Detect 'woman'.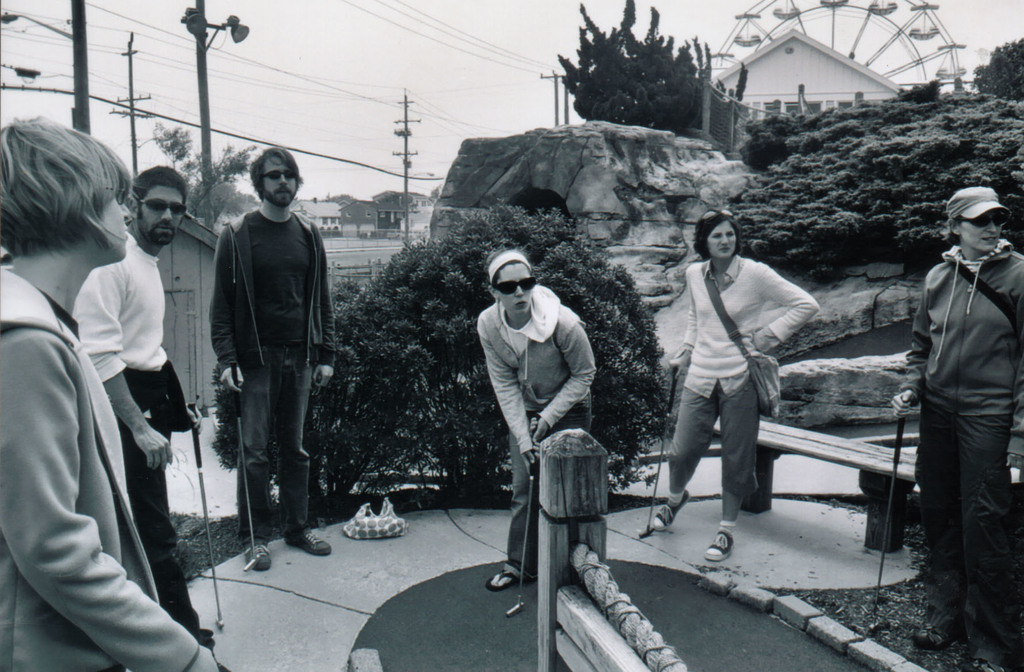
Detected at {"x1": 654, "y1": 198, "x2": 810, "y2": 552}.
